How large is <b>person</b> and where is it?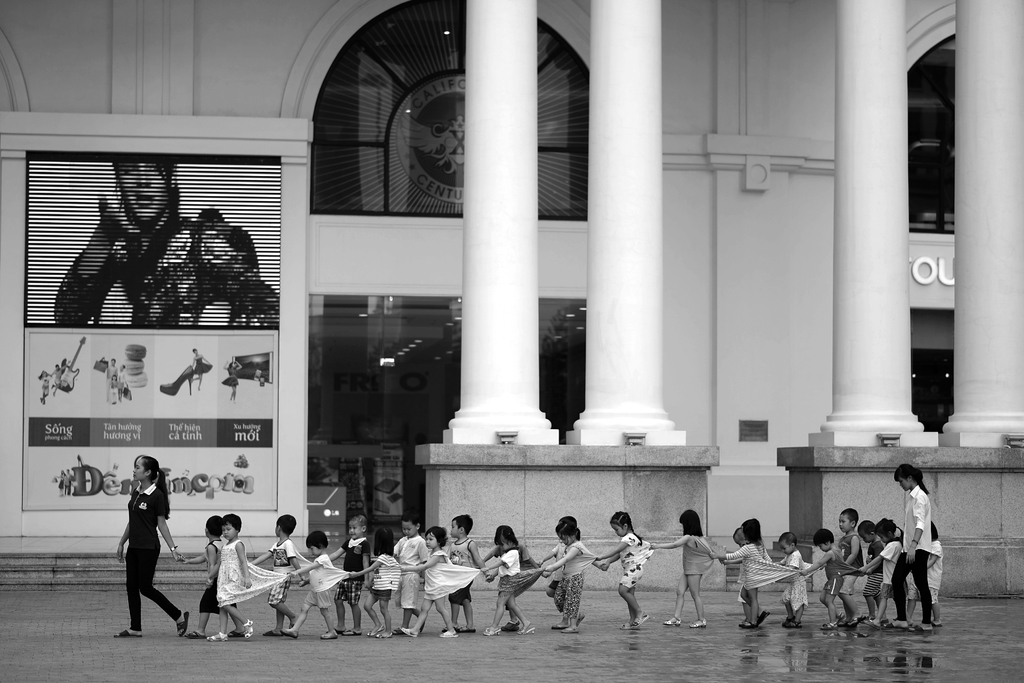
Bounding box: [left=191, top=348, right=212, bottom=389].
